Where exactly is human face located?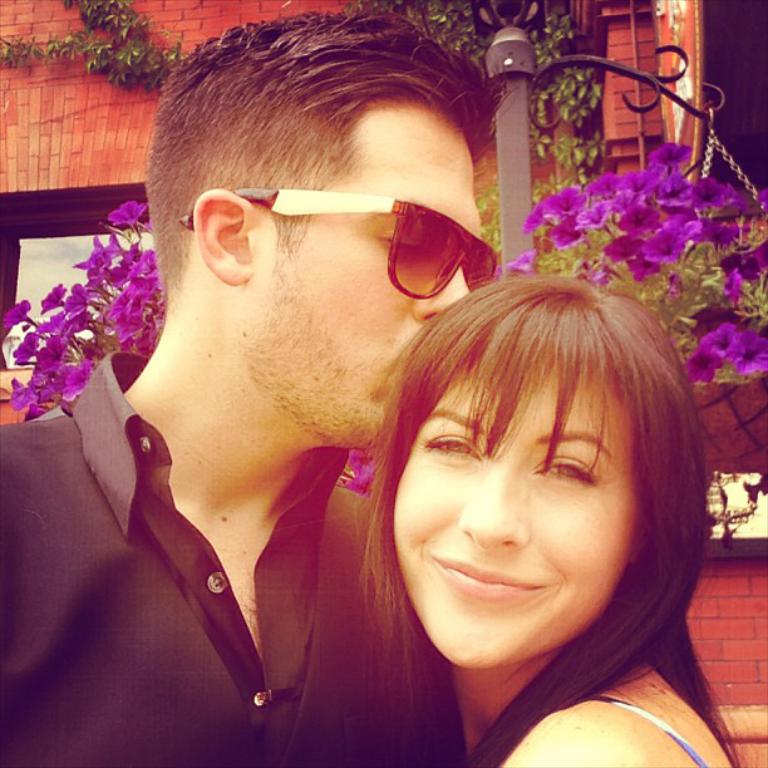
Its bounding box is locate(251, 104, 483, 449).
